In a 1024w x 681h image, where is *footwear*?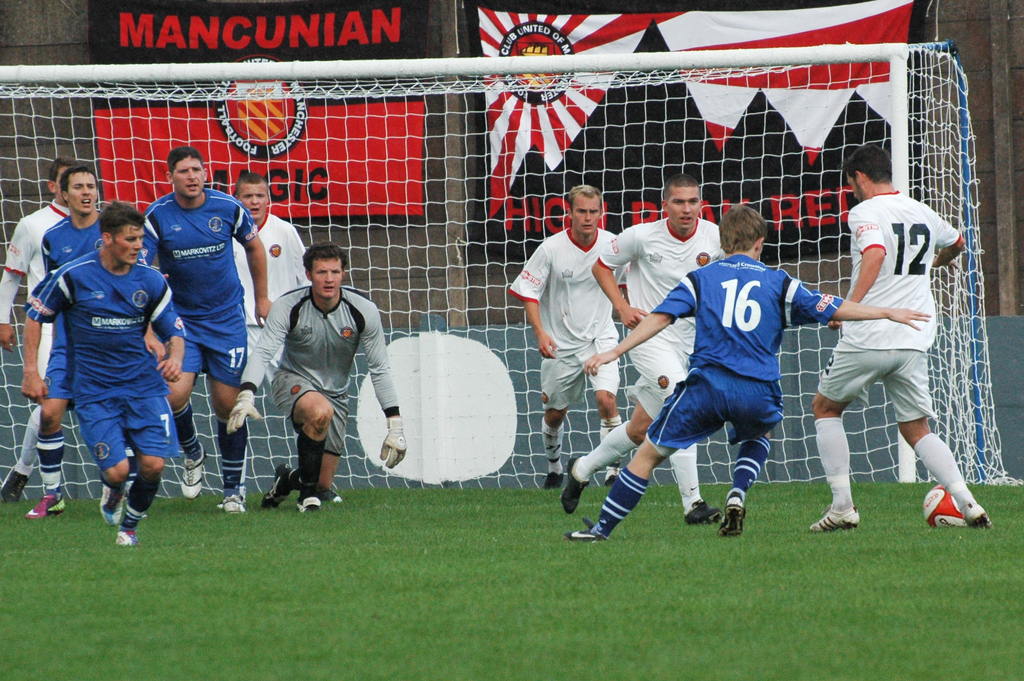
{"left": 220, "top": 490, "right": 247, "bottom": 517}.
